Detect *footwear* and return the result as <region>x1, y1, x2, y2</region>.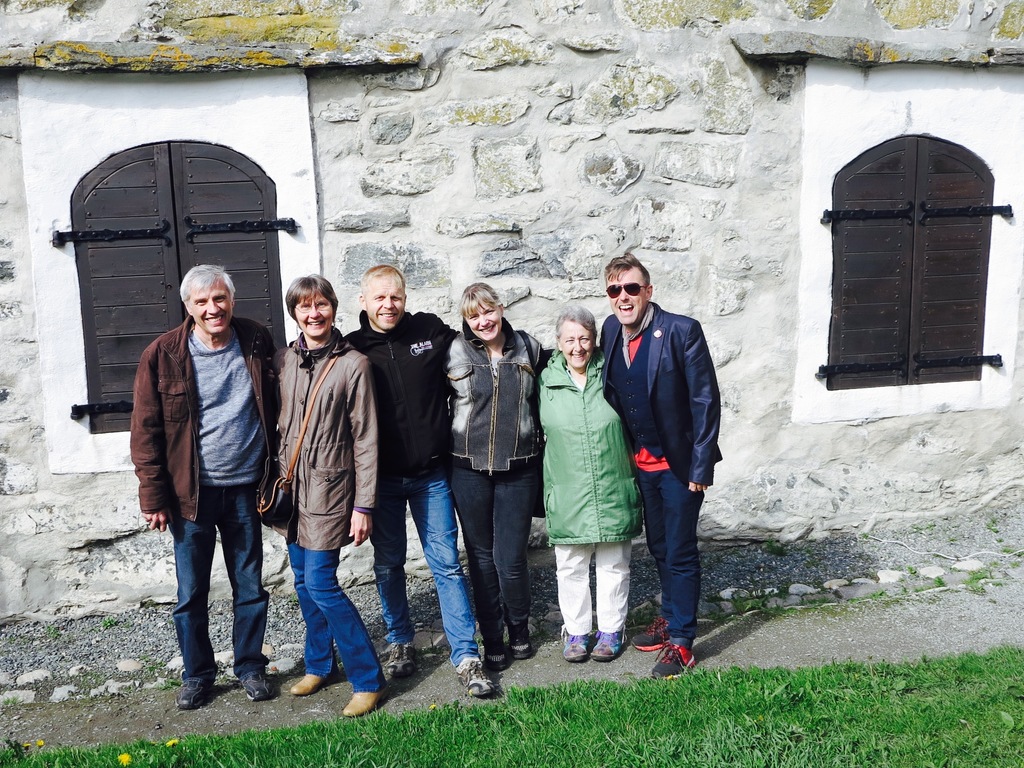
<region>458, 657, 495, 696</region>.
